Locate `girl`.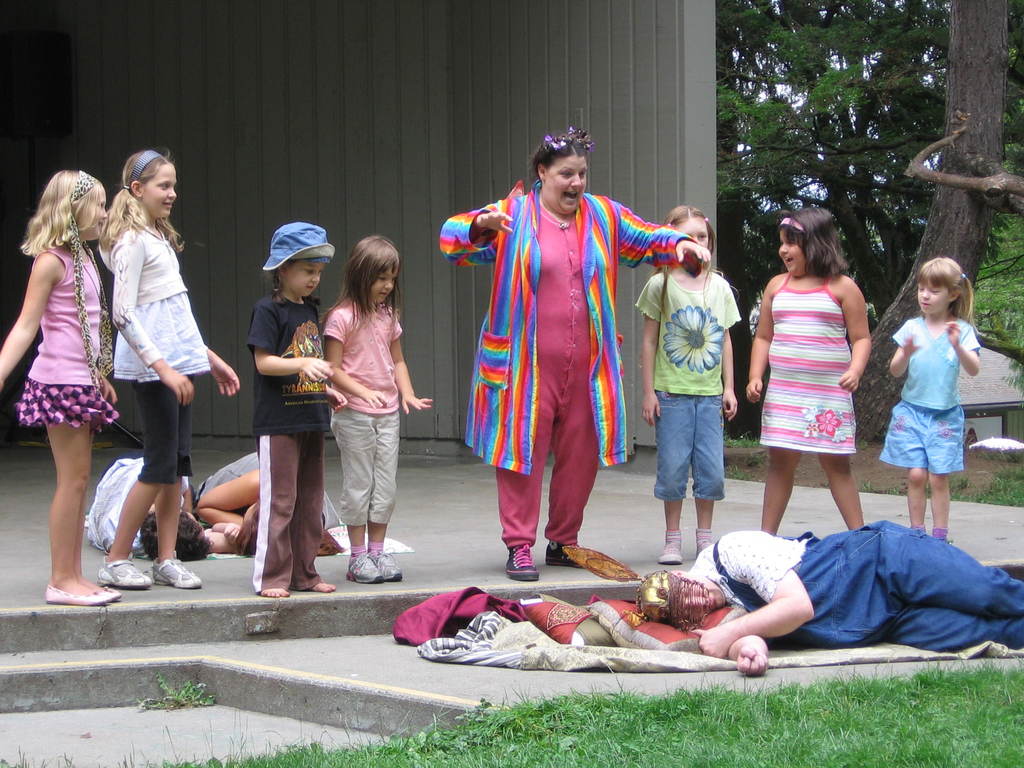
Bounding box: 892:252:977:540.
